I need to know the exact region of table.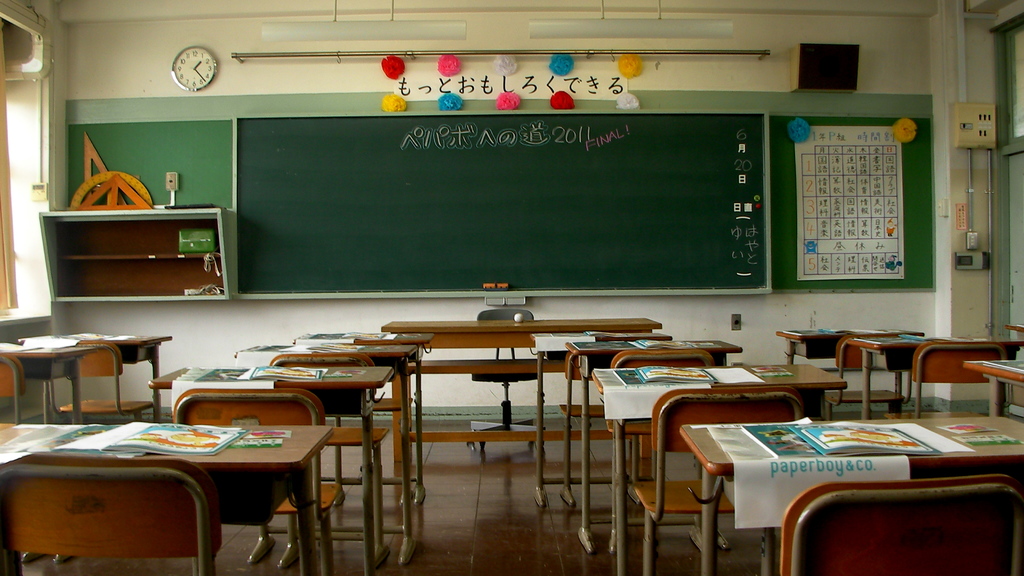
Region: BBox(351, 309, 648, 548).
